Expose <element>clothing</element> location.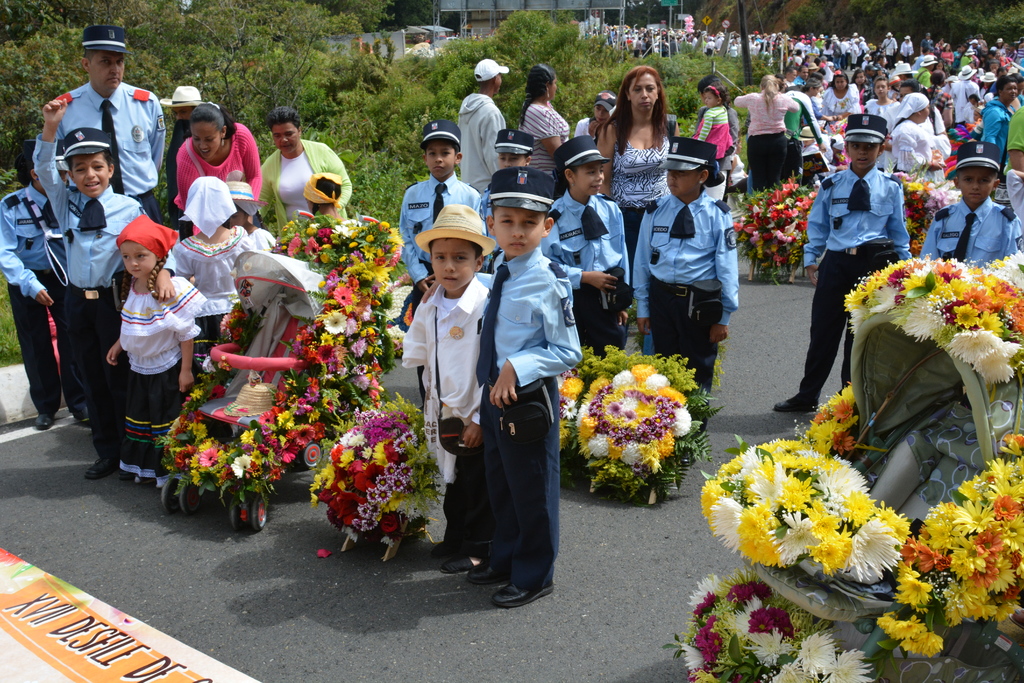
Exposed at x1=698, y1=104, x2=740, y2=197.
